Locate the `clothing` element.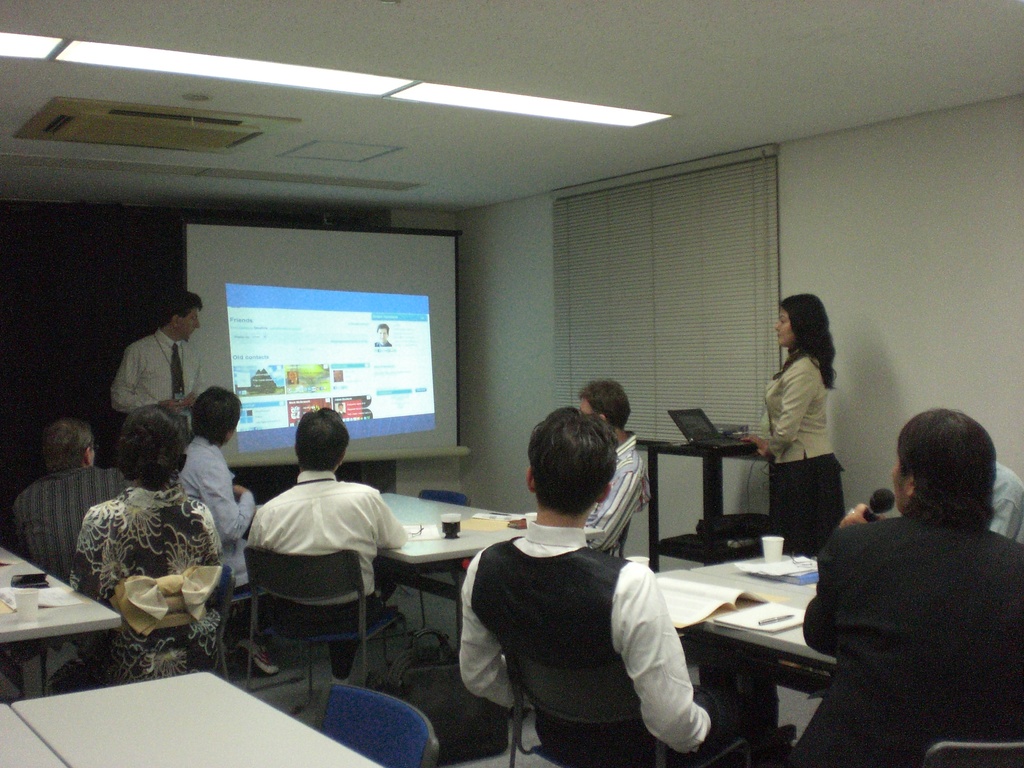
Element bbox: BBox(69, 487, 219, 672).
